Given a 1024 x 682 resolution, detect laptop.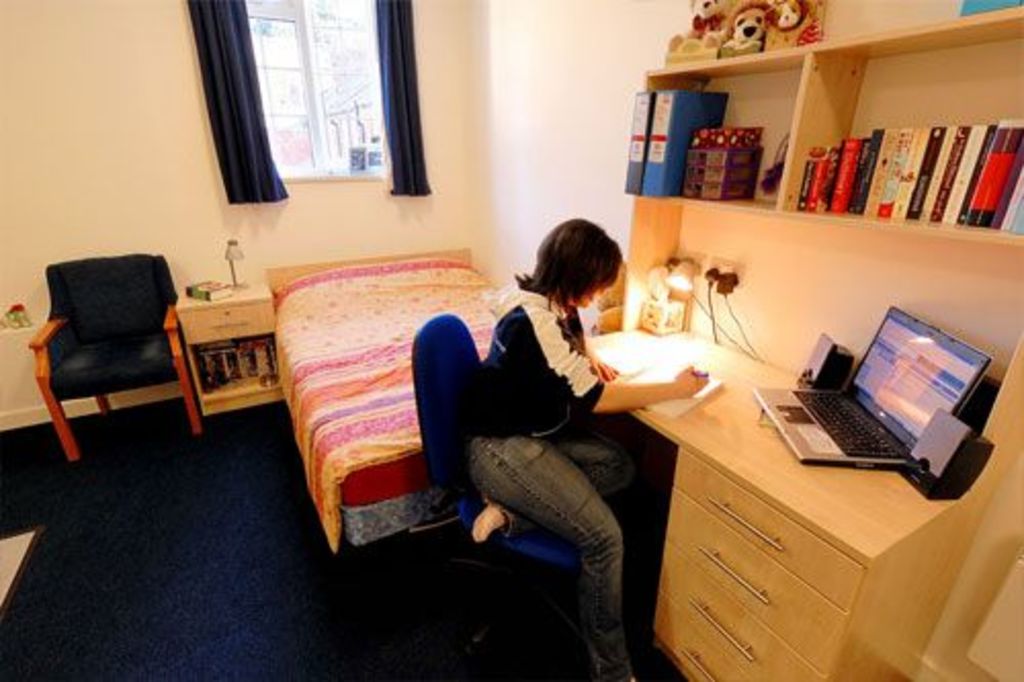
795/293/973/494.
